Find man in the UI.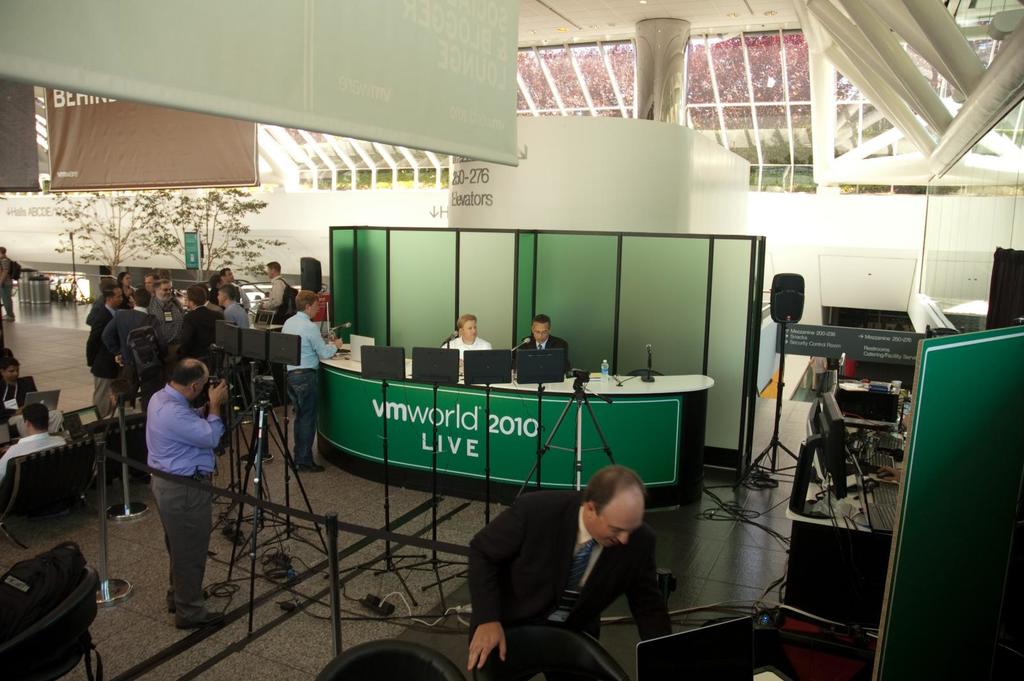
UI element at locate(278, 292, 346, 479).
